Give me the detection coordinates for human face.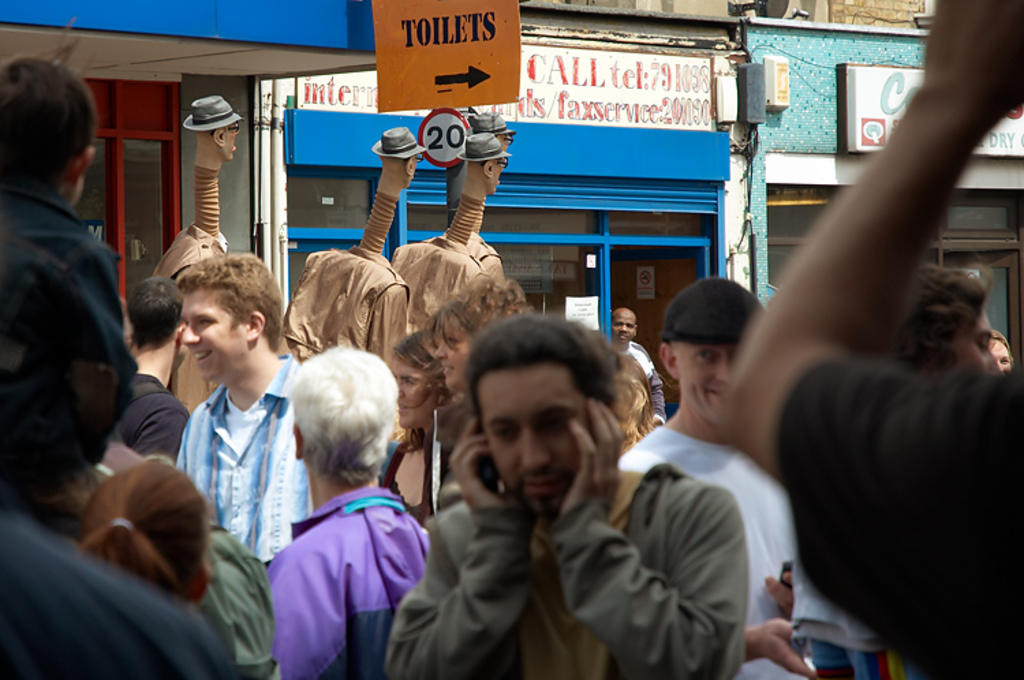
l=434, t=314, r=477, b=395.
